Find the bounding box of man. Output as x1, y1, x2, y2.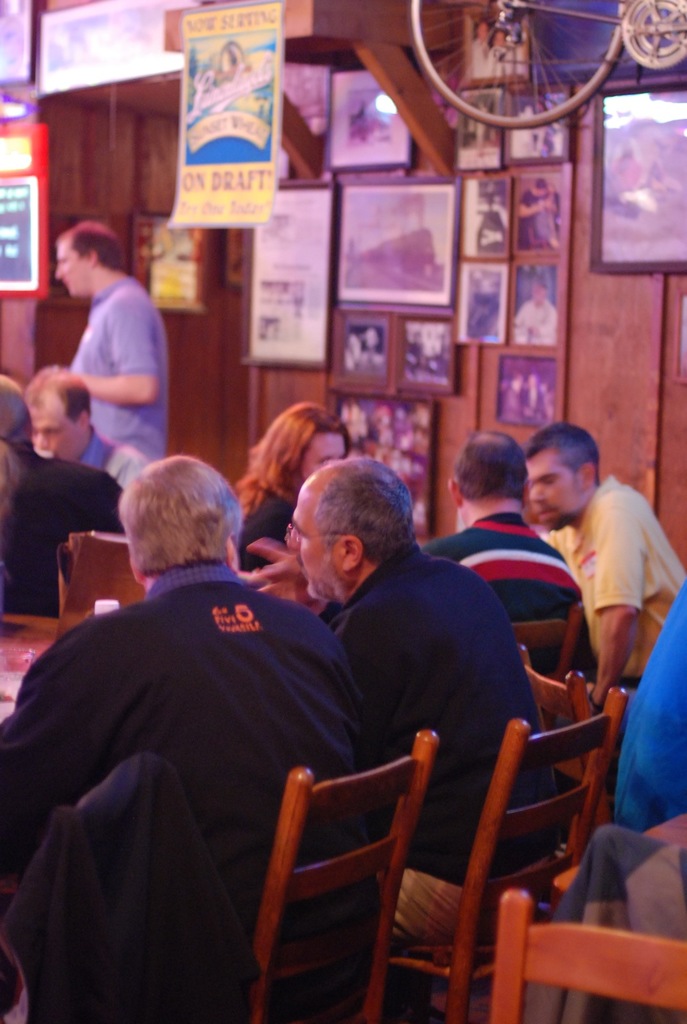
276, 455, 556, 957.
